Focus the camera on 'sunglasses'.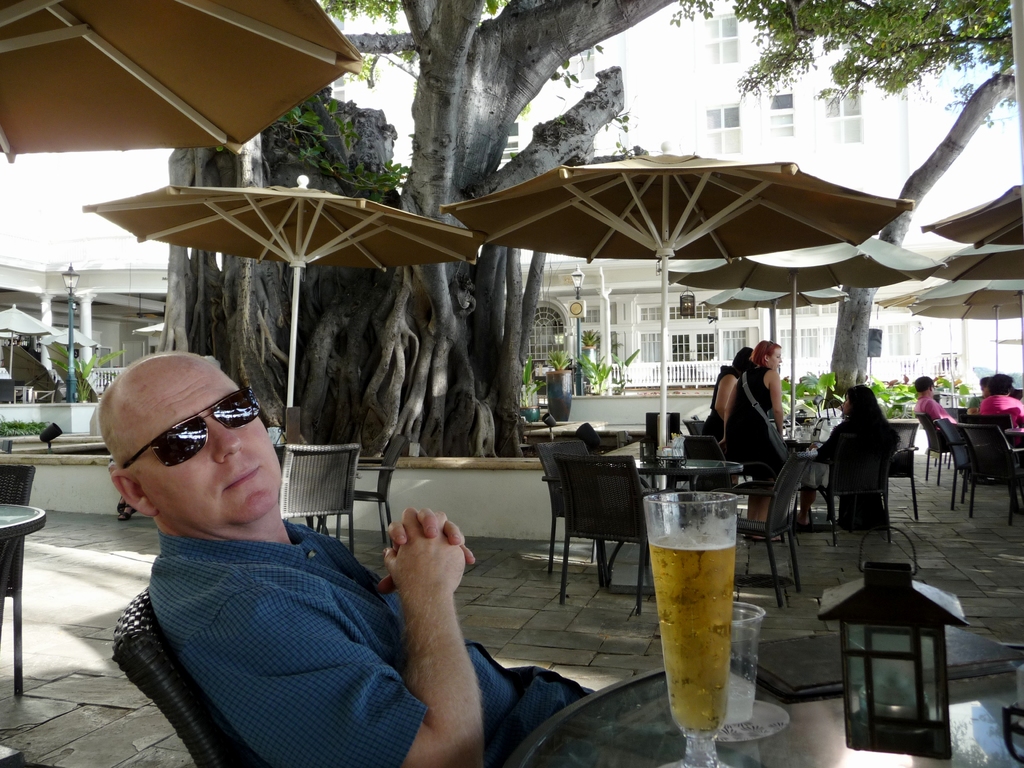
Focus region: box(120, 384, 262, 468).
